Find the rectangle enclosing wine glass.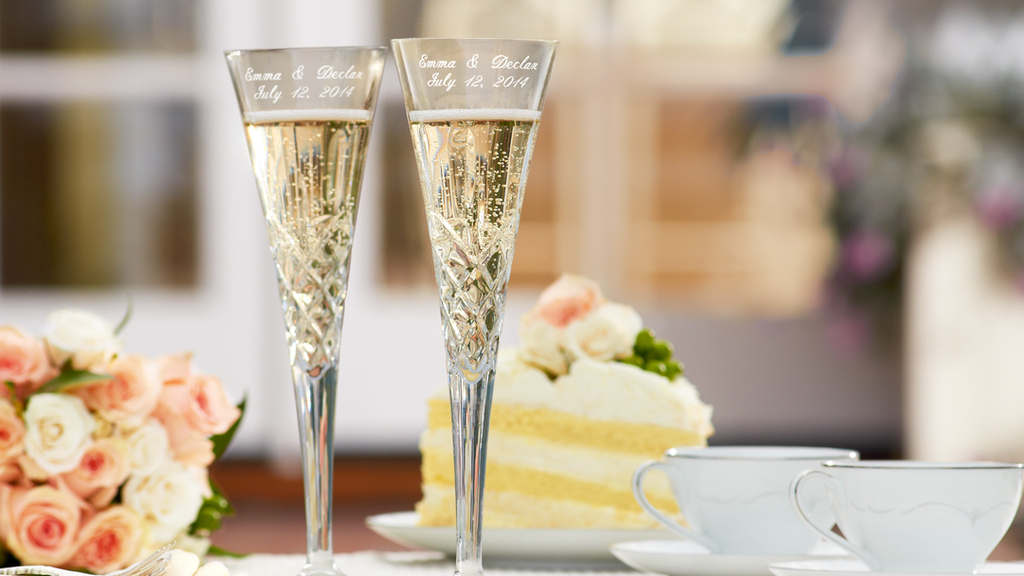
<region>388, 38, 558, 575</region>.
